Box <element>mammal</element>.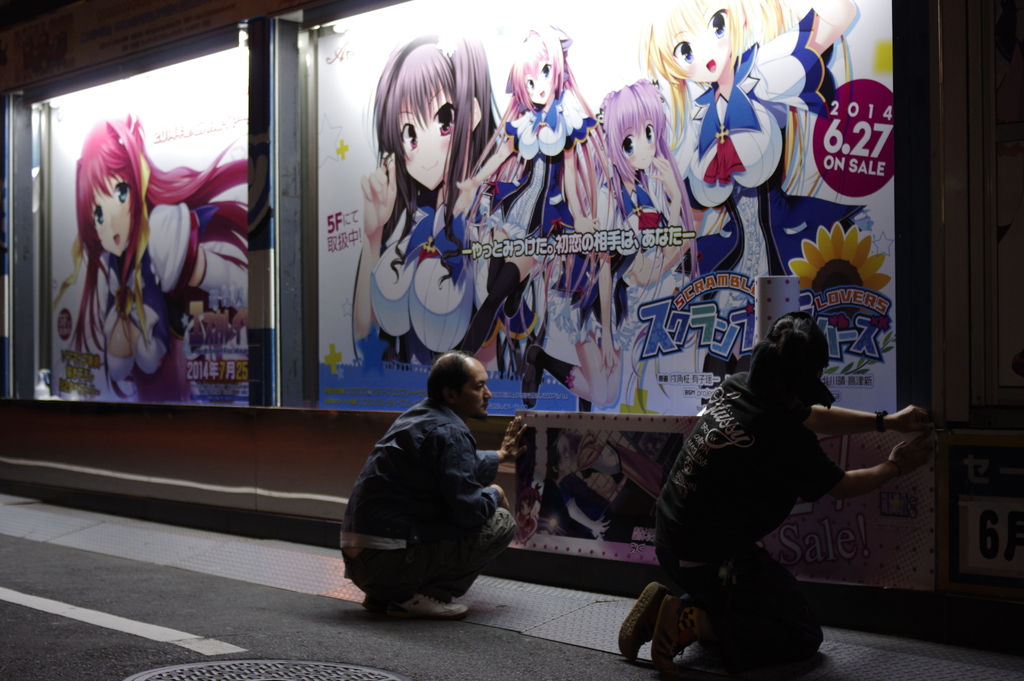
bbox=(353, 17, 534, 377).
